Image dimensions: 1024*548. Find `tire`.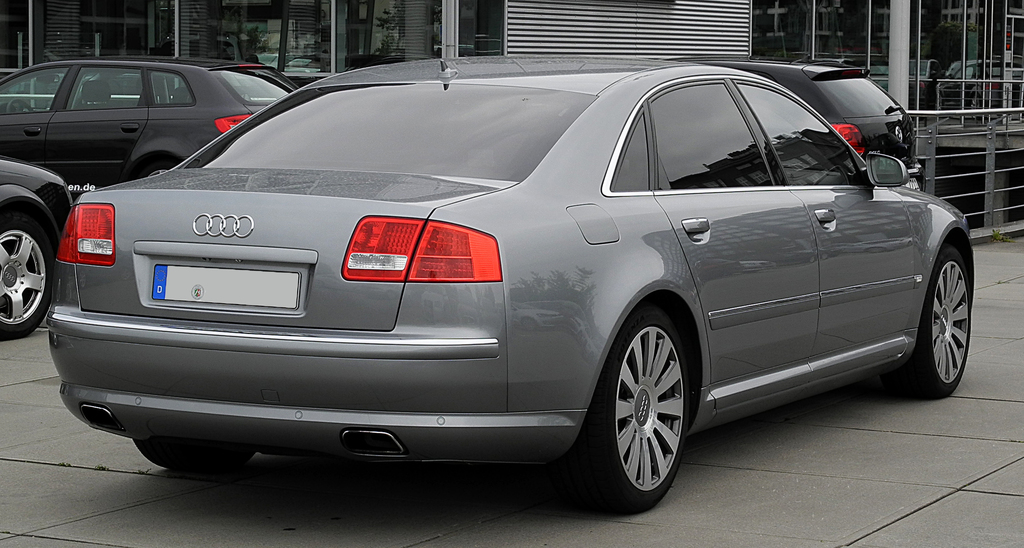
box(133, 442, 255, 472).
